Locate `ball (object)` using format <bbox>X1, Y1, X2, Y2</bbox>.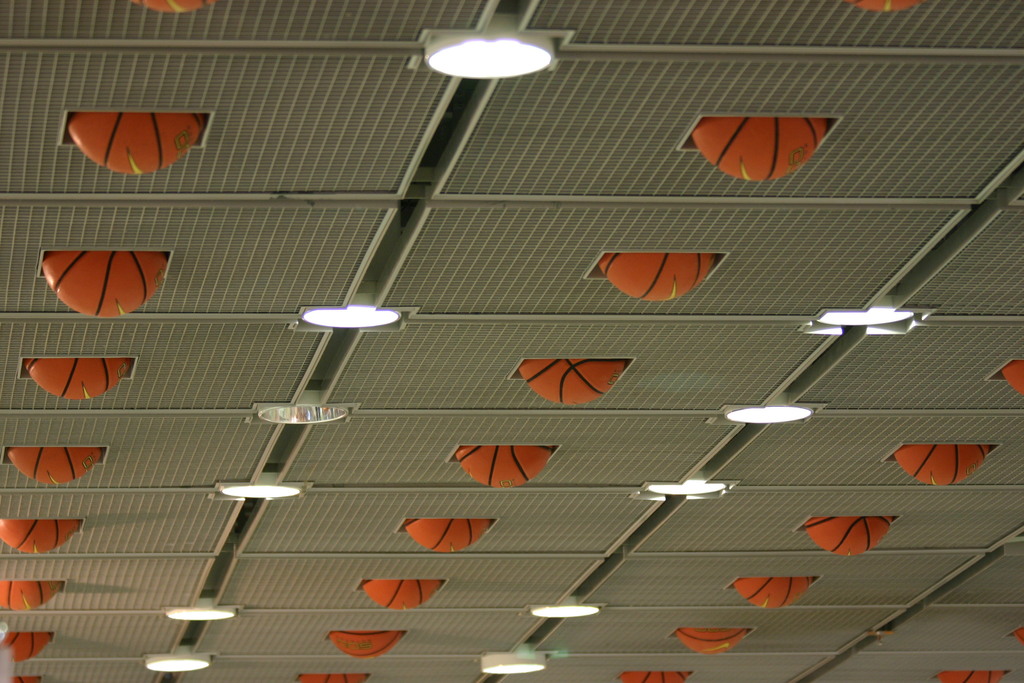
<bbox>406, 517, 484, 556</bbox>.
